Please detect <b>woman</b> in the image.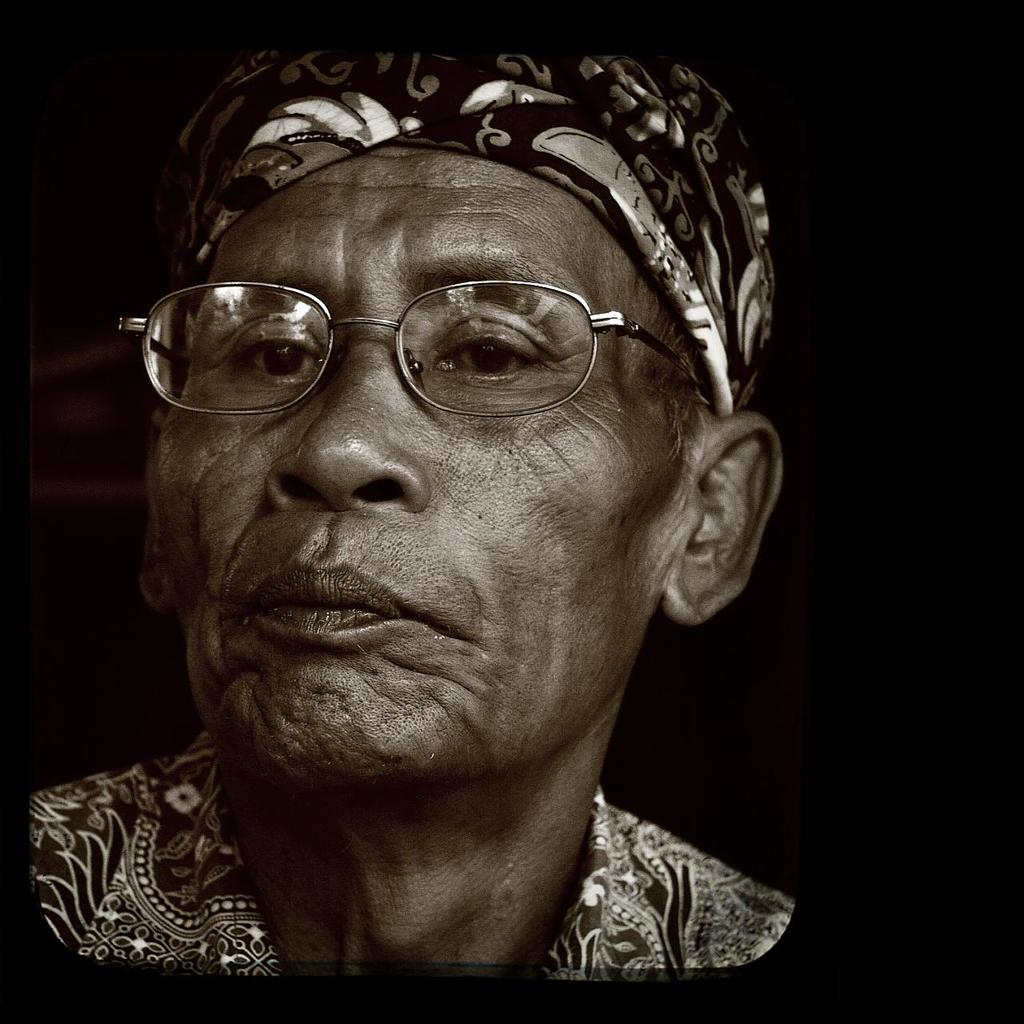
{"x1": 29, "y1": 45, "x2": 799, "y2": 982}.
